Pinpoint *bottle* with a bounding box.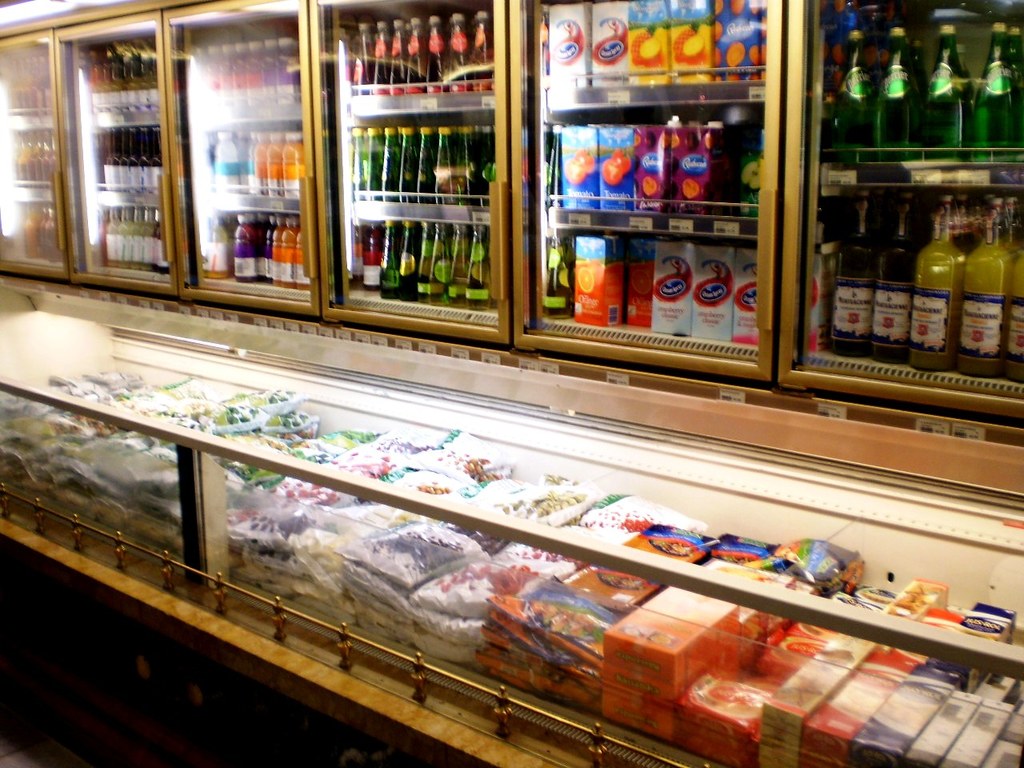
Rect(908, 34, 930, 98).
